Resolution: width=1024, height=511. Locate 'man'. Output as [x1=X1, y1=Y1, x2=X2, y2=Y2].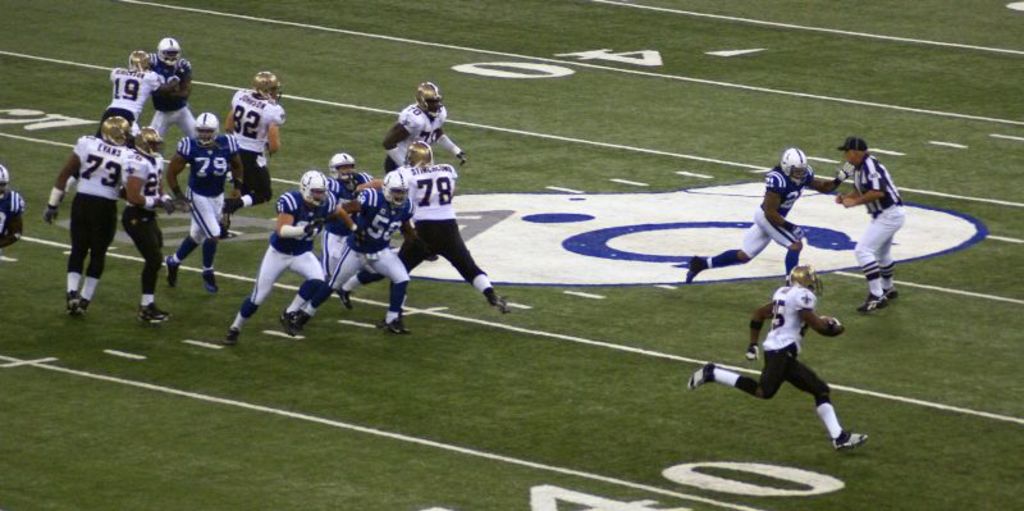
[x1=0, y1=164, x2=24, y2=250].
